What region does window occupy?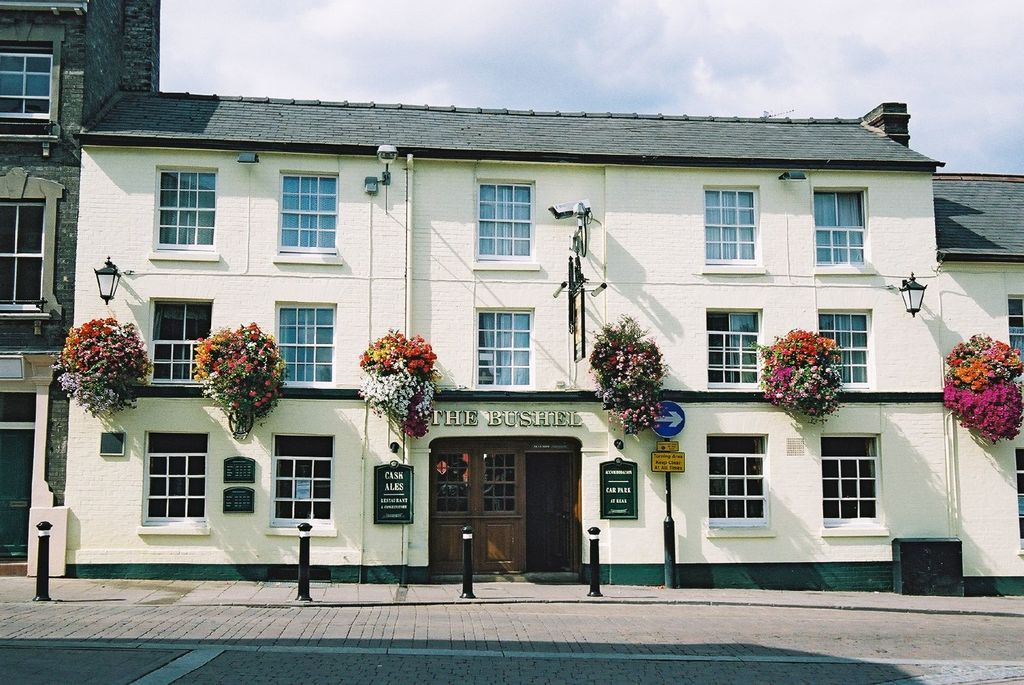
l=0, t=199, r=45, b=308.
